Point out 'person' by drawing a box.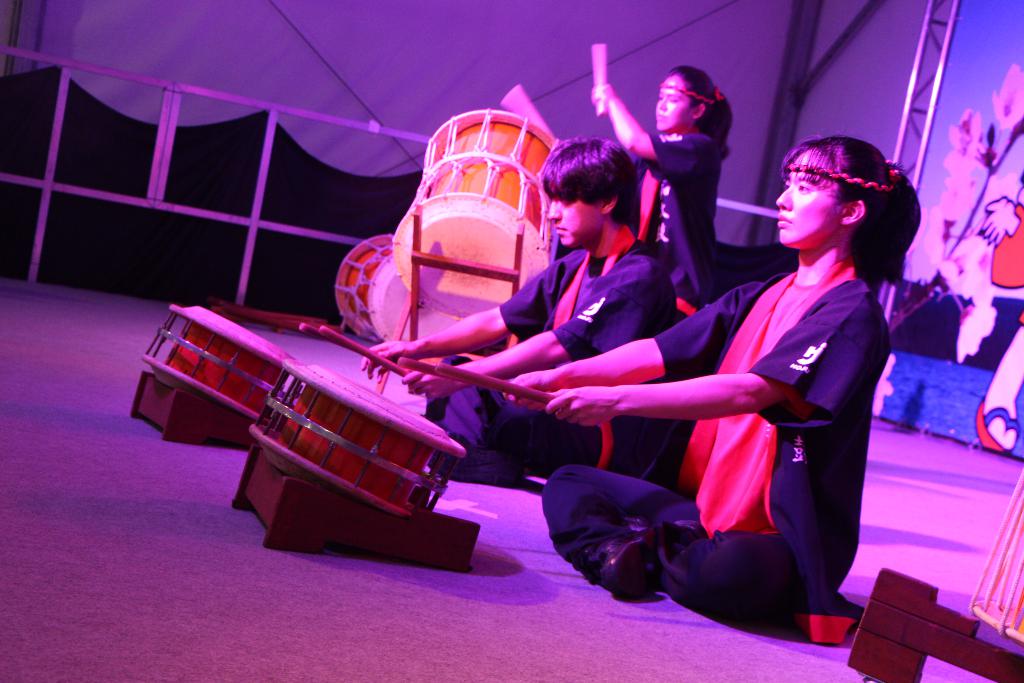
<region>589, 62, 733, 315</region>.
